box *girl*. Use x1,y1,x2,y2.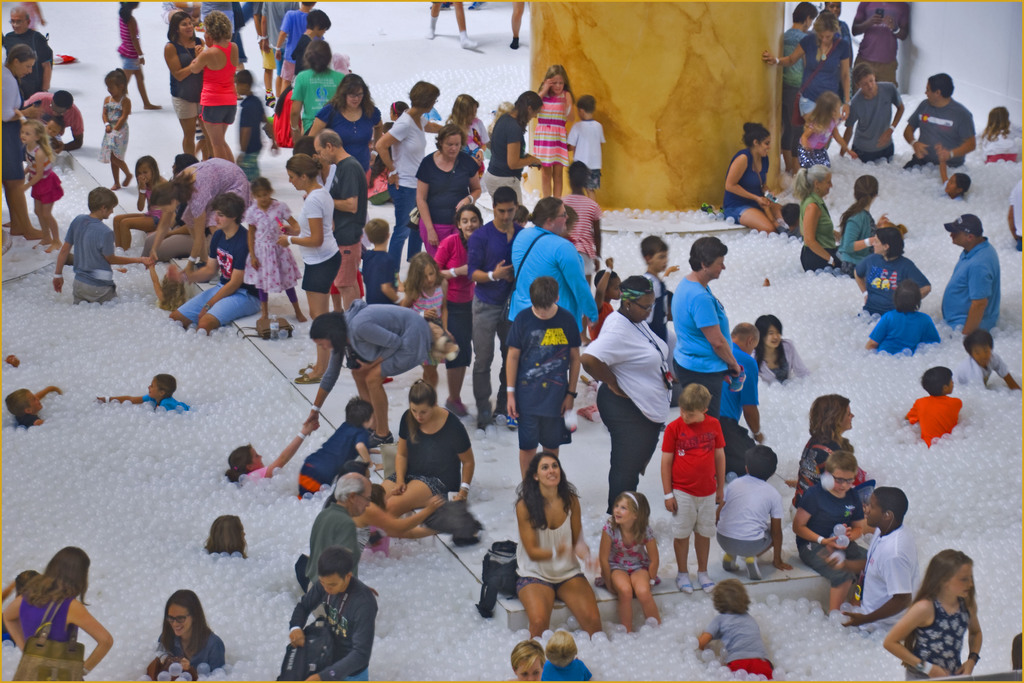
221,419,315,483.
